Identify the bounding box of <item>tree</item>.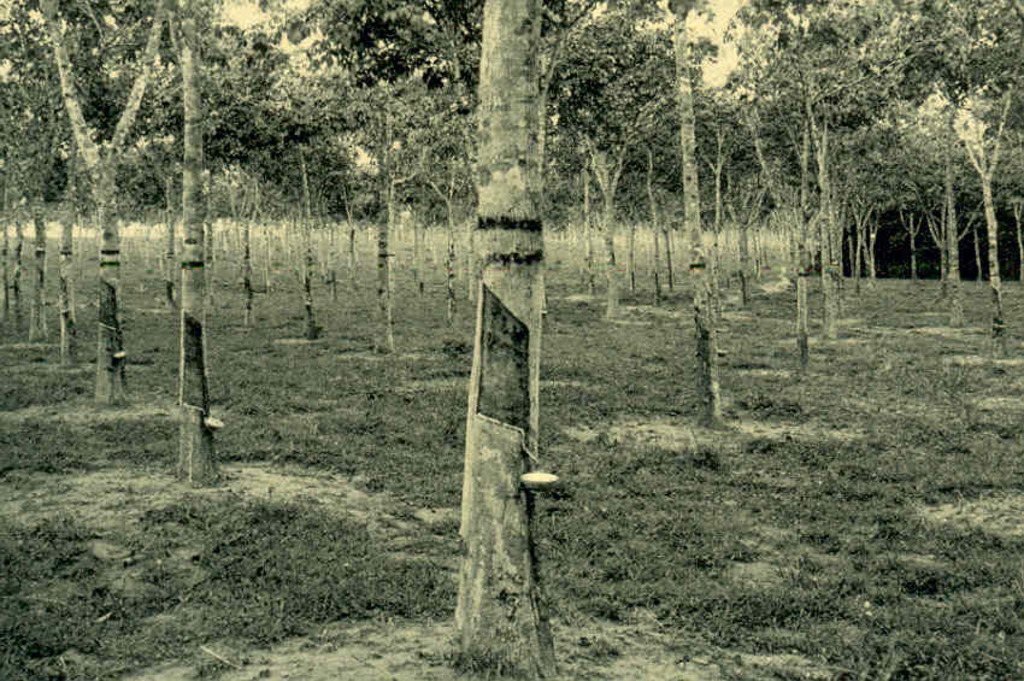
x1=33, y1=0, x2=165, y2=399.
